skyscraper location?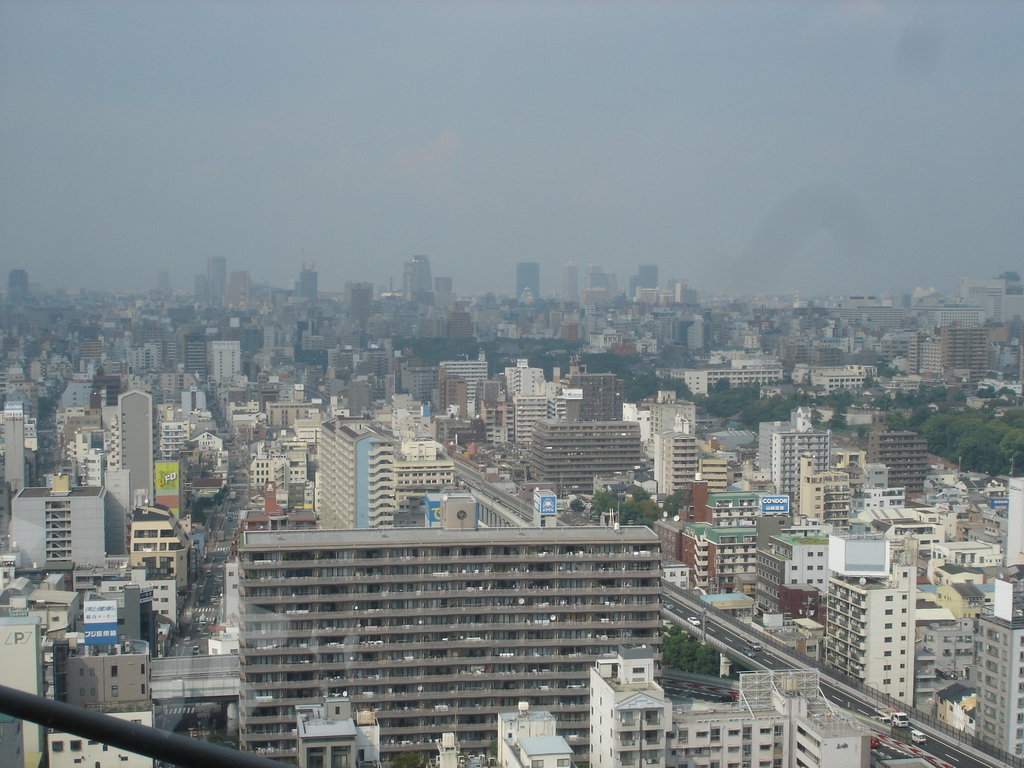
[403, 252, 435, 301]
